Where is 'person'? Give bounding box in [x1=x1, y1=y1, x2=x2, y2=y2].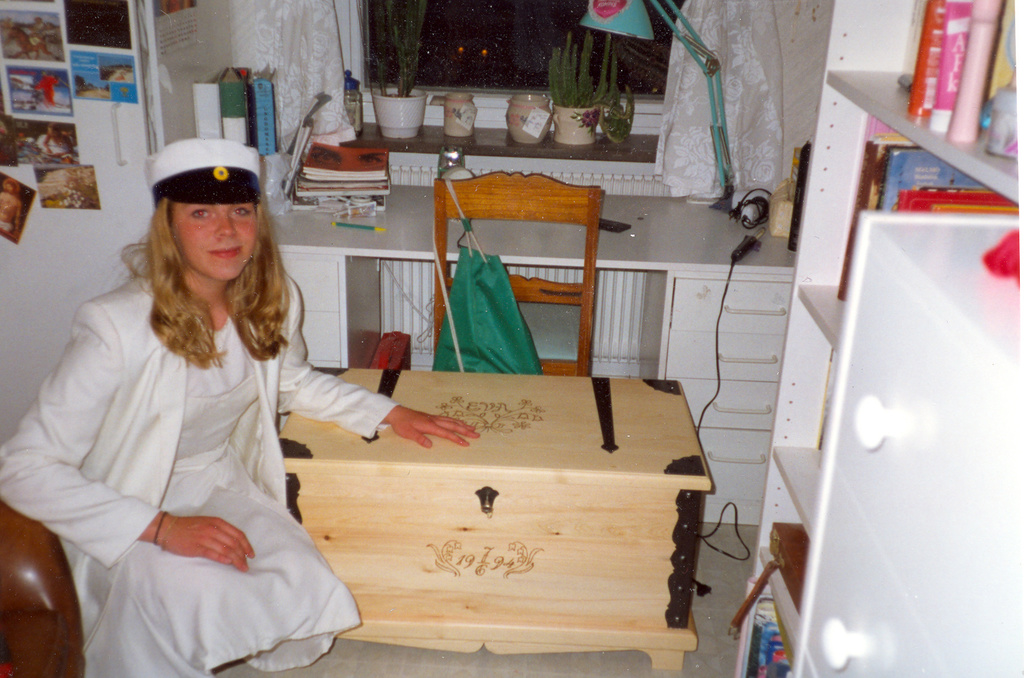
[x1=0, y1=140, x2=481, y2=677].
